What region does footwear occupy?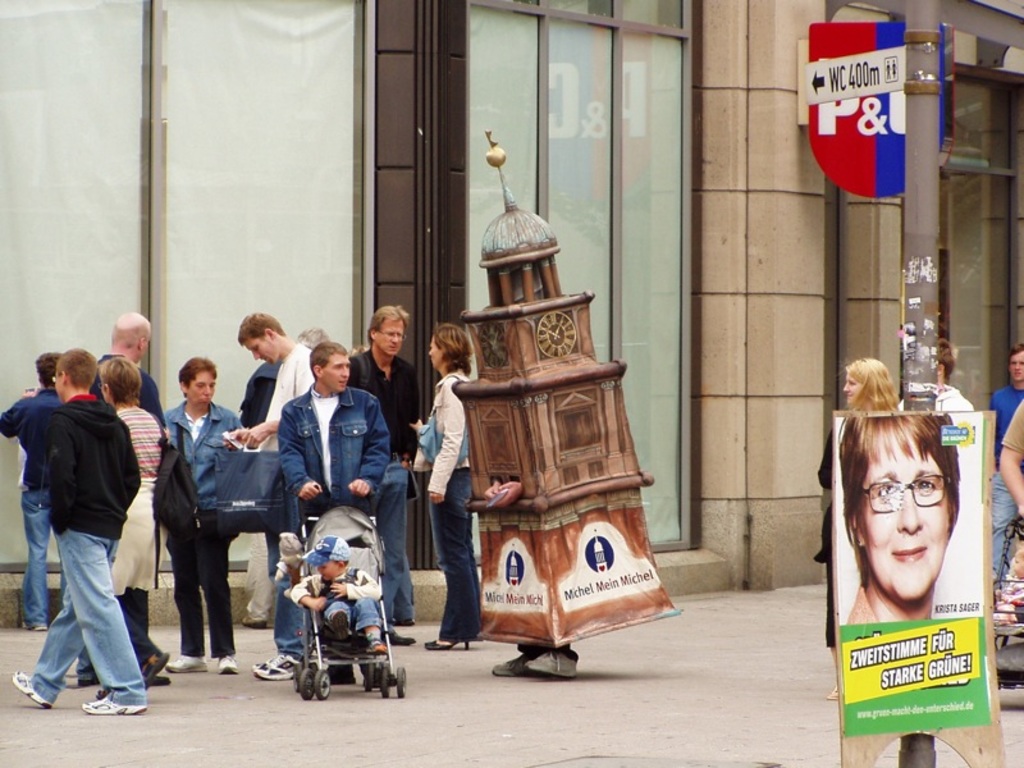
(x1=390, y1=632, x2=415, y2=643).
